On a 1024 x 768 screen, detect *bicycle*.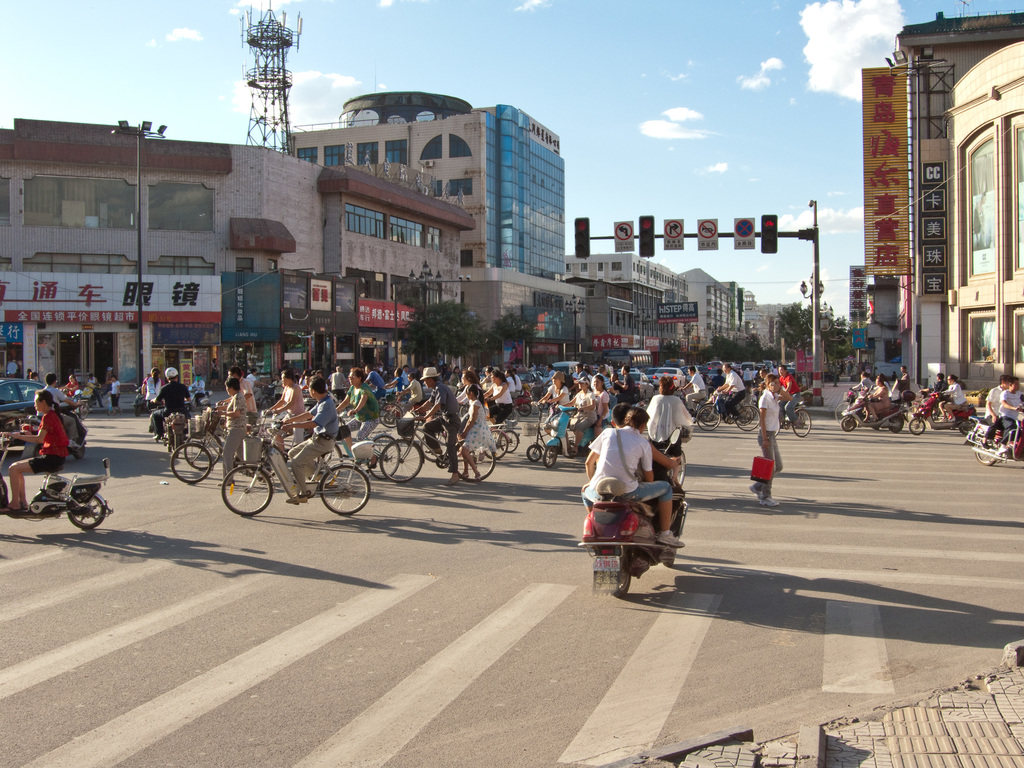
75, 396, 90, 416.
